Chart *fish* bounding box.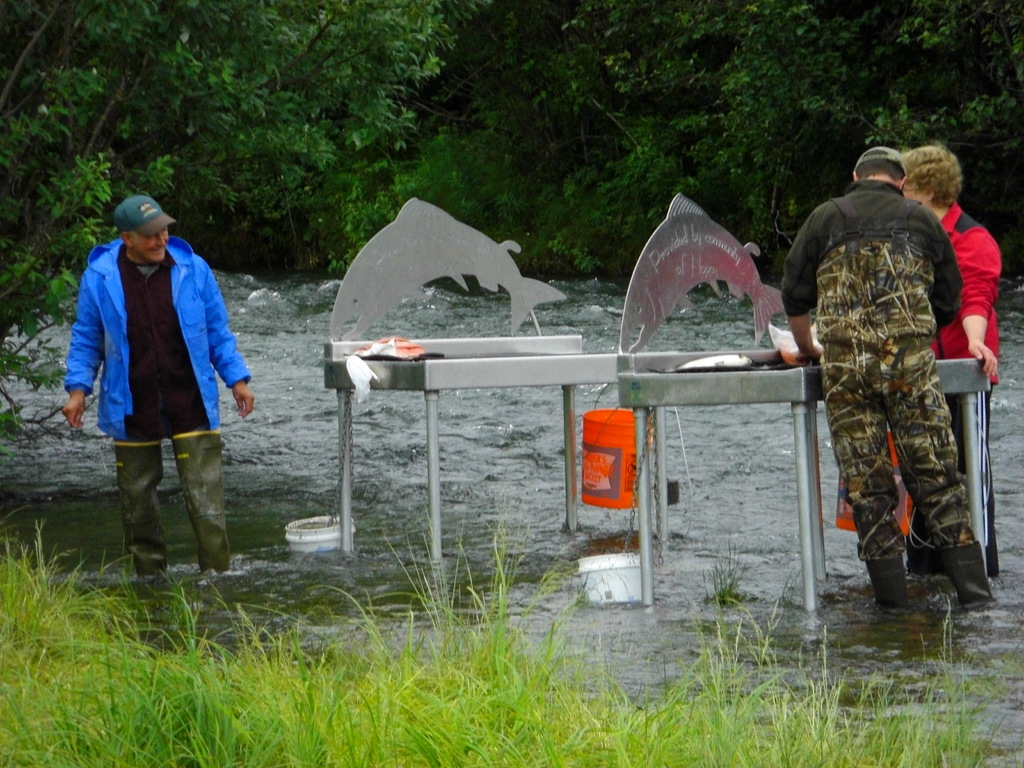
Charted: detection(614, 199, 781, 379).
